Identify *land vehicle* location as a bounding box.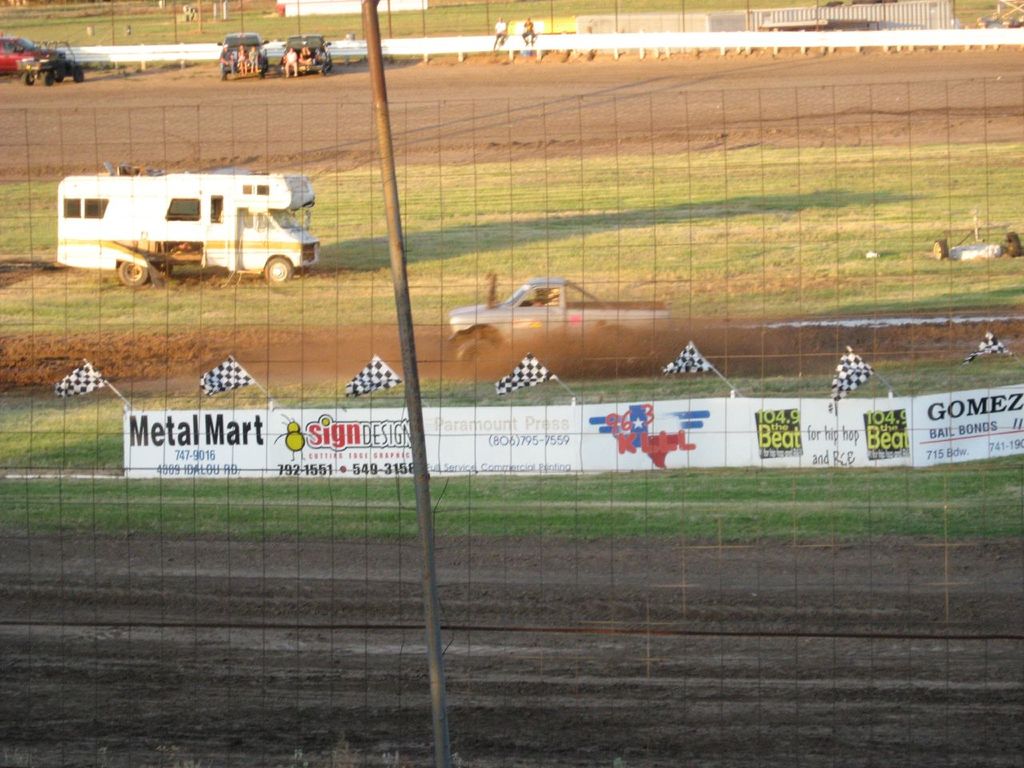
Rect(14, 37, 86, 85).
